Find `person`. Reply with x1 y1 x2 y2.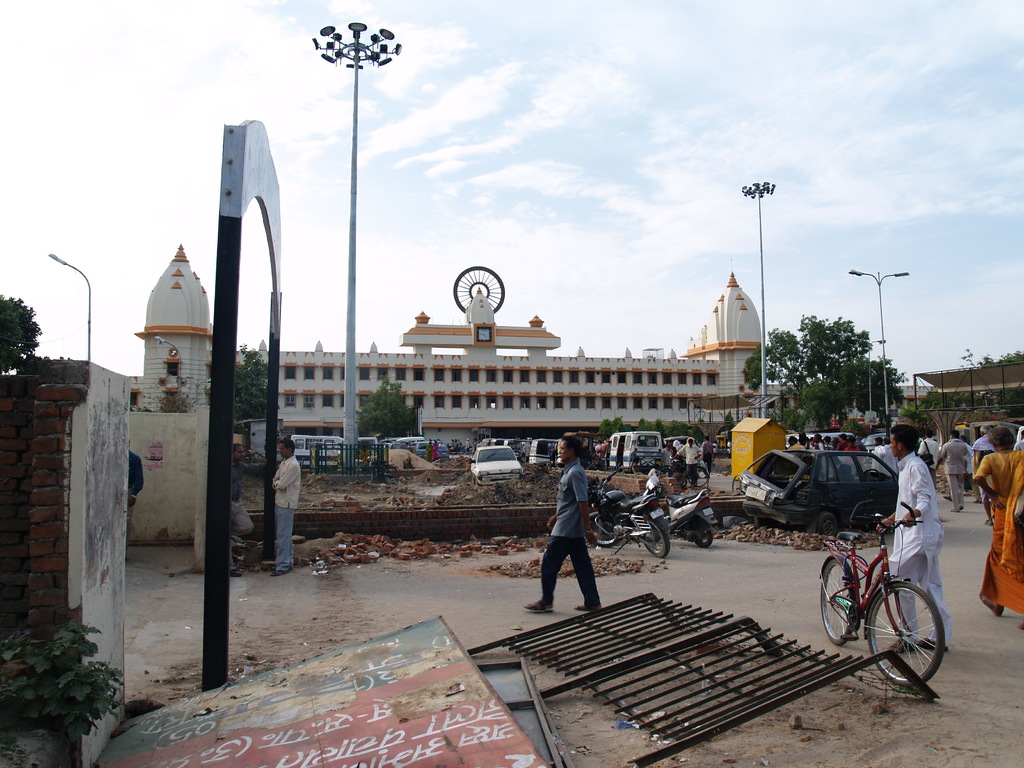
527 436 605 613.
